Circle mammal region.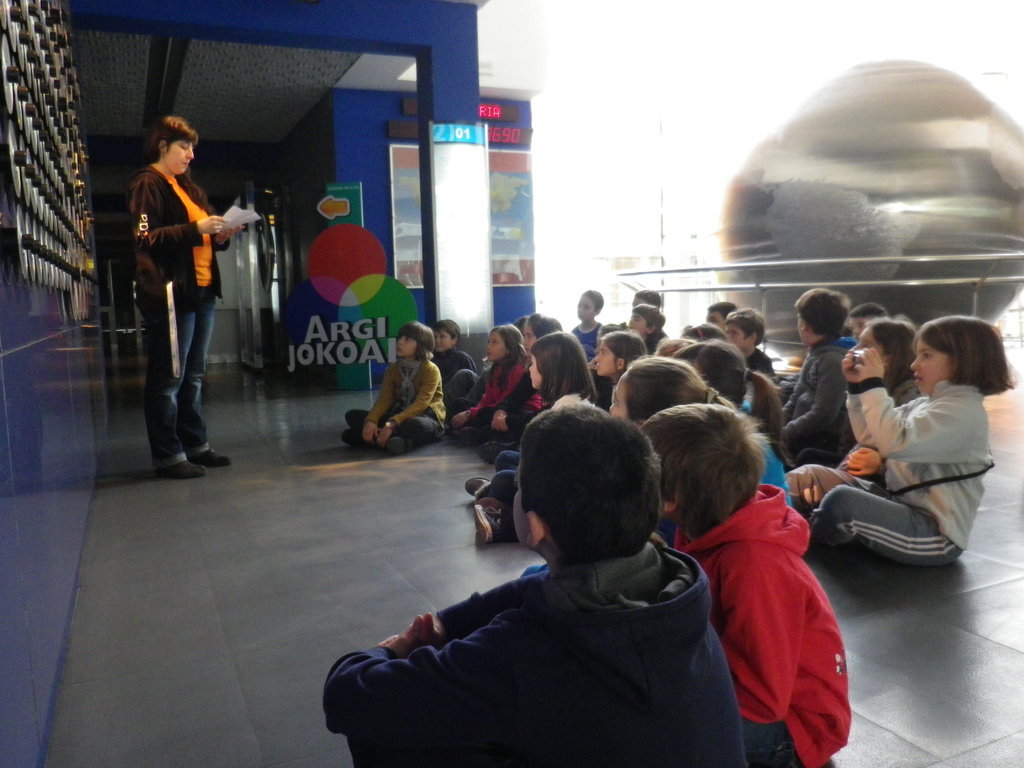
Region: {"x1": 605, "y1": 353, "x2": 732, "y2": 426}.
